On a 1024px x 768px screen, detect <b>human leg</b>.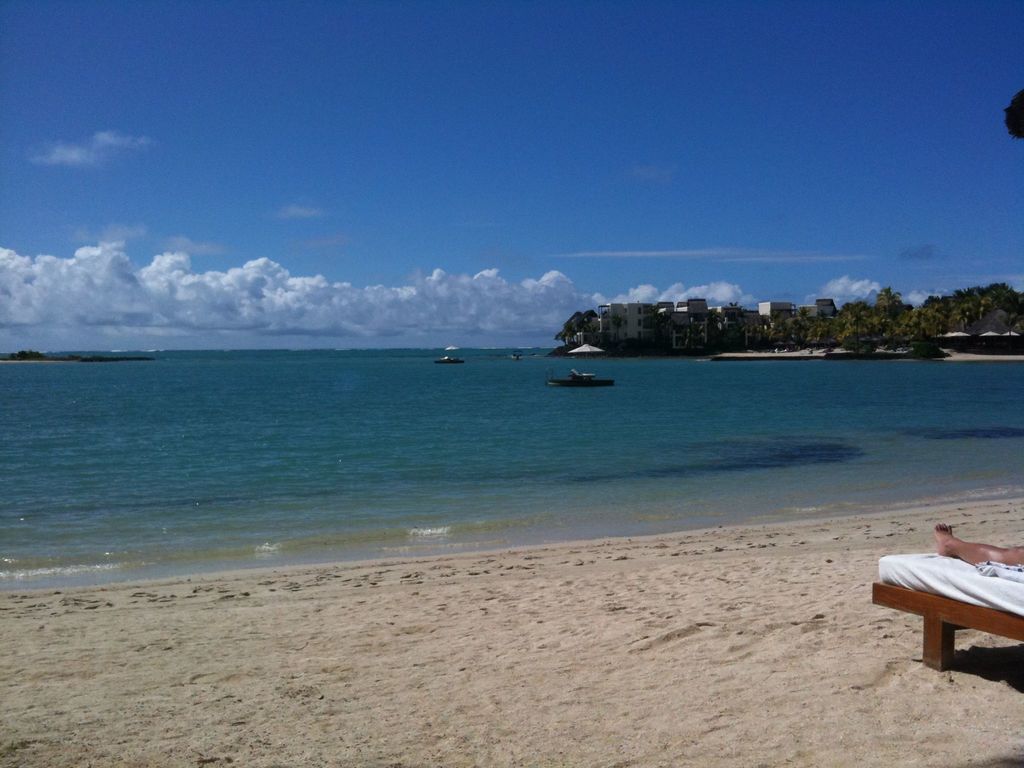
box(932, 523, 1023, 565).
